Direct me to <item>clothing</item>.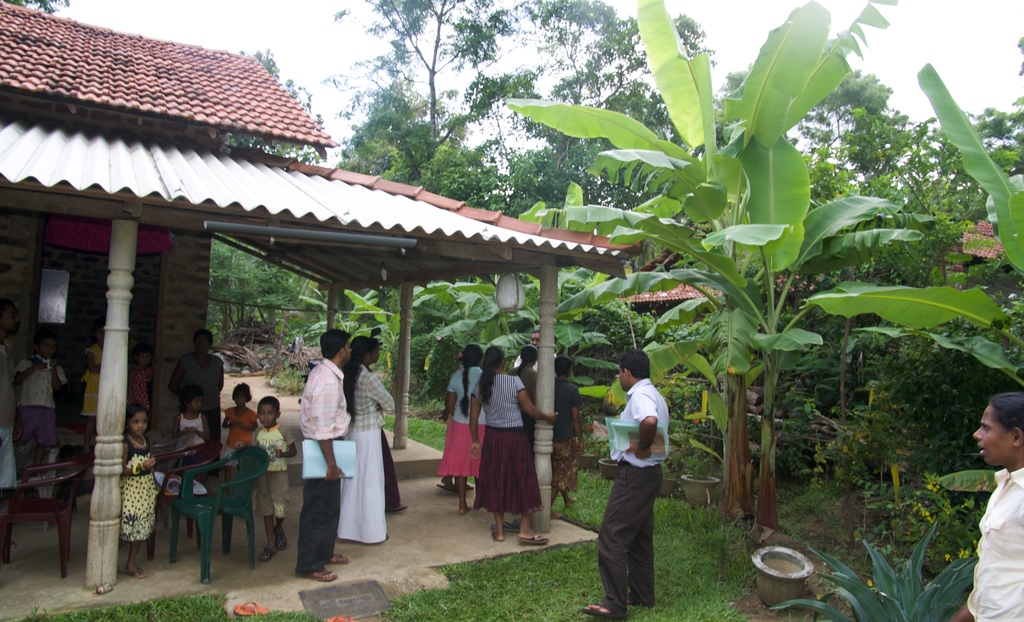
Direction: <bbox>601, 373, 658, 621</bbox>.
